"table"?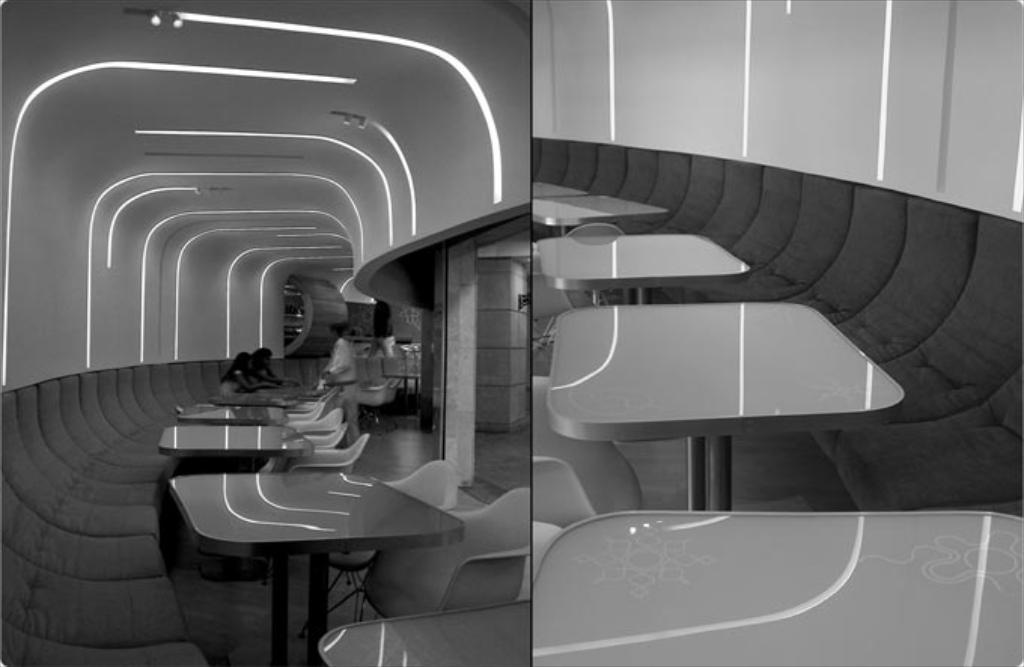
locate(532, 172, 675, 232)
